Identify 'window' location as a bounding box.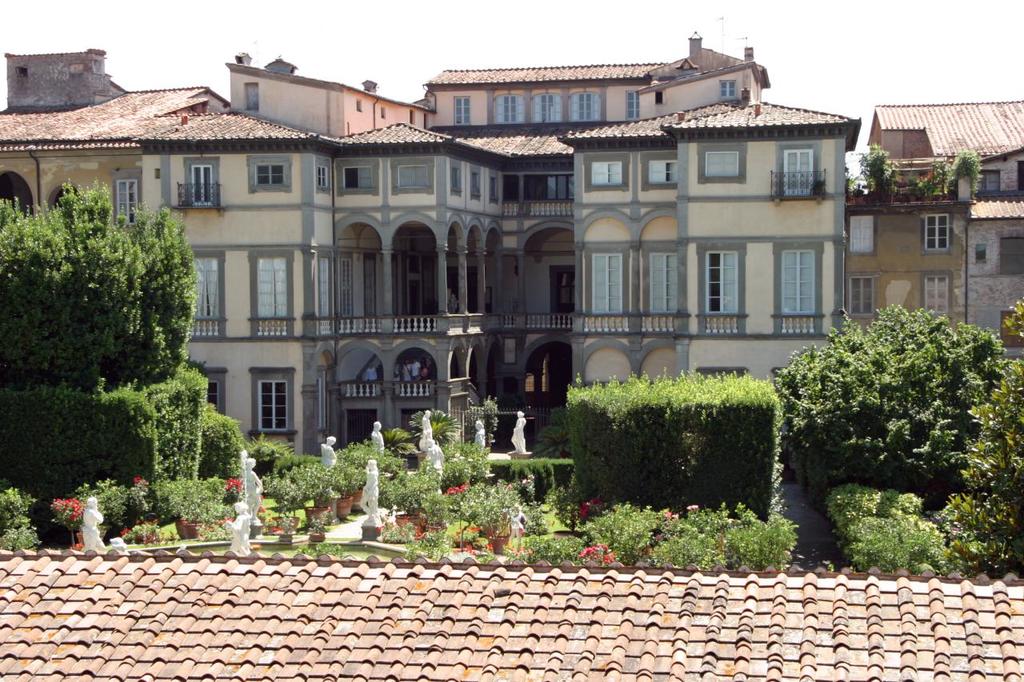
left=589, top=160, right=622, bottom=182.
